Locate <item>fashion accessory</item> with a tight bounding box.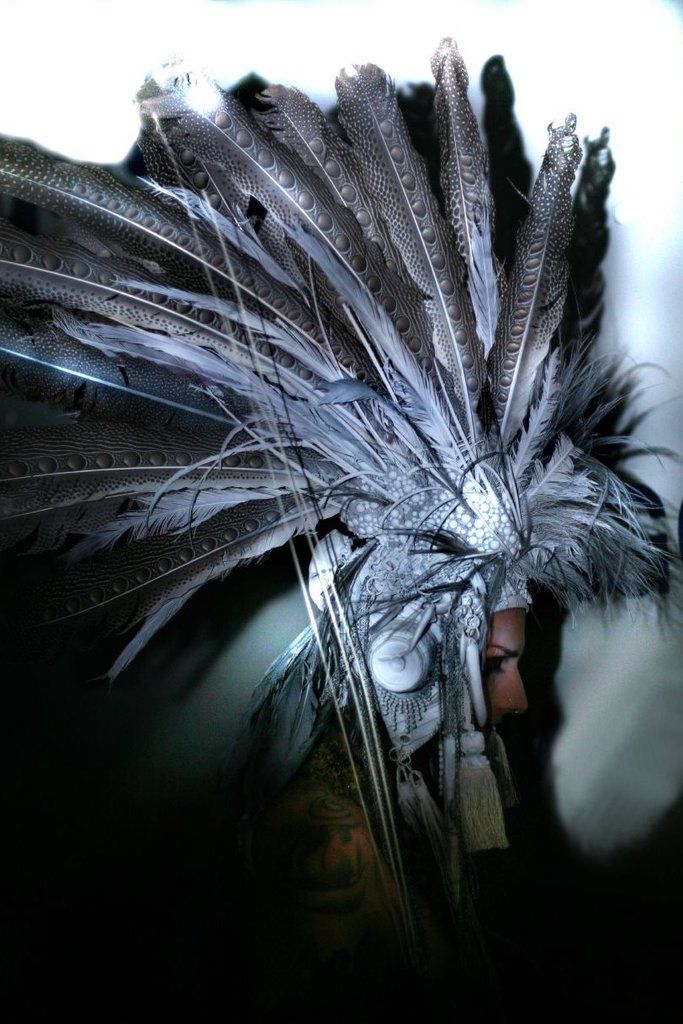
locate(0, 36, 682, 931).
